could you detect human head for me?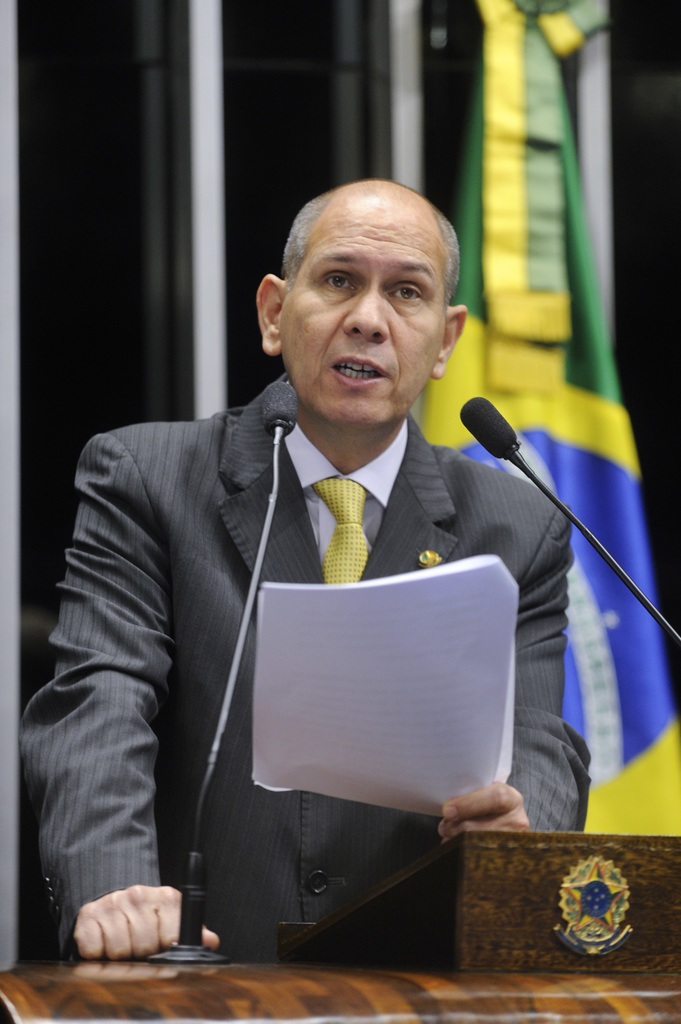
Detection result: x1=264, y1=166, x2=470, y2=414.
